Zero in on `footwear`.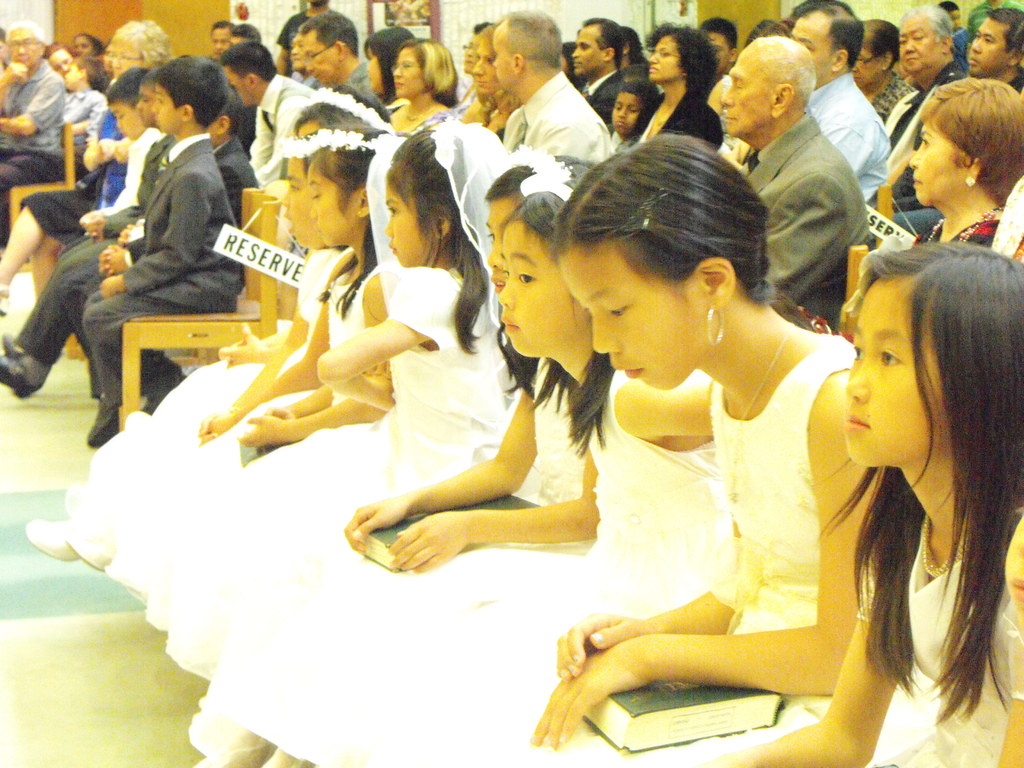
Zeroed in: BBox(1, 331, 24, 357).
